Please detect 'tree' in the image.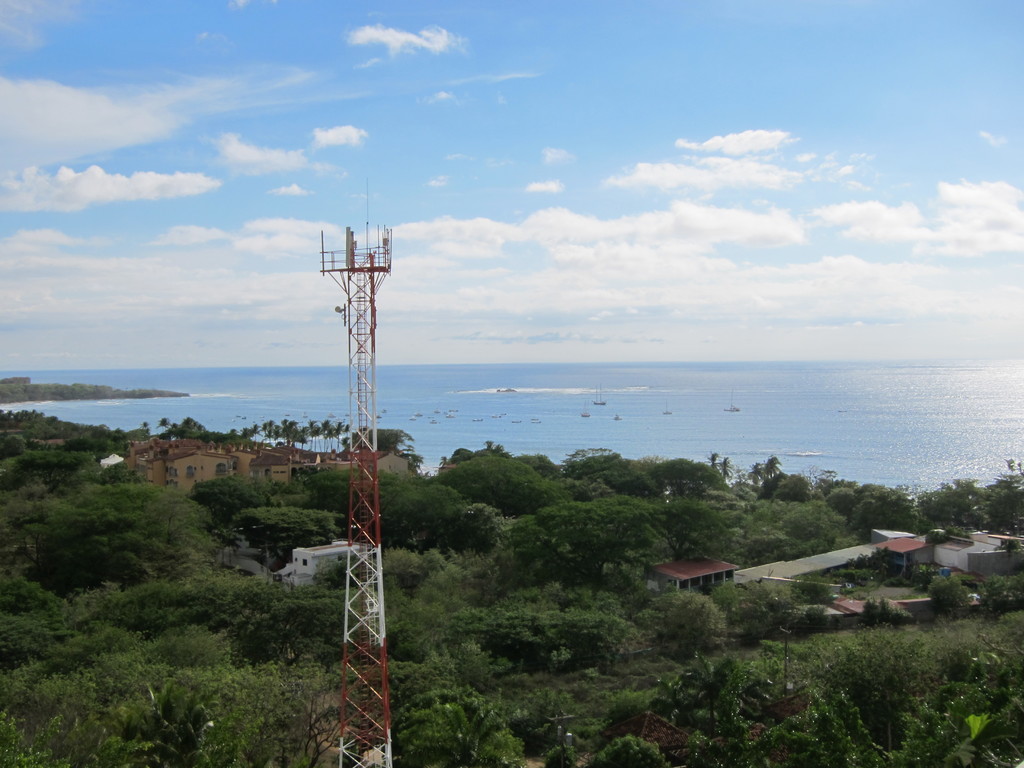
detection(342, 422, 351, 442).
